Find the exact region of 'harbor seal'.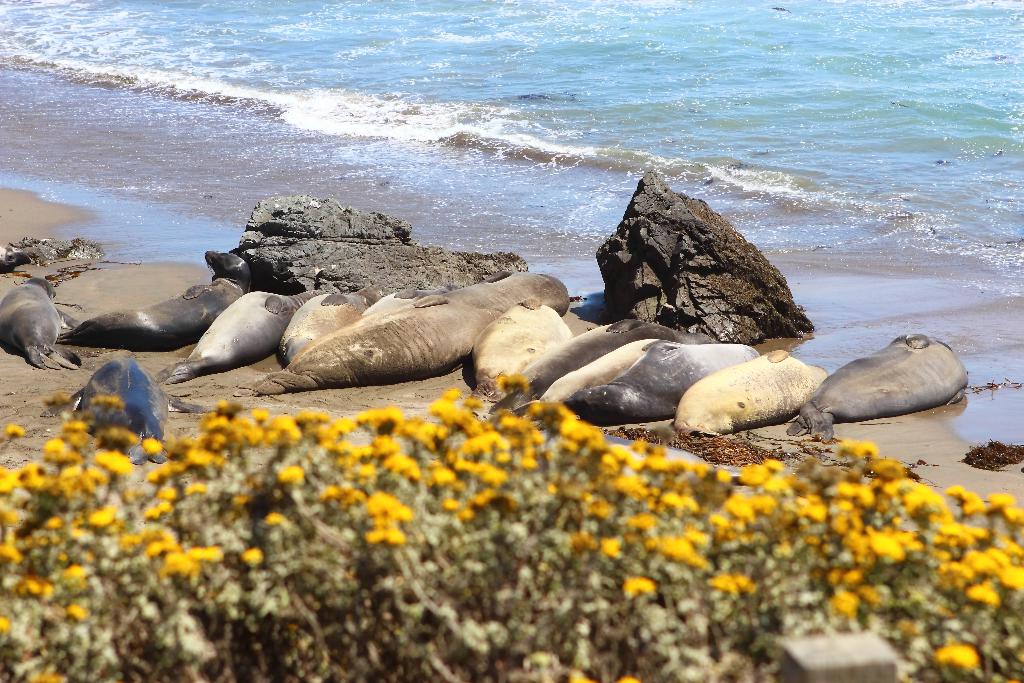
Exact region: 543/345/755/425.
